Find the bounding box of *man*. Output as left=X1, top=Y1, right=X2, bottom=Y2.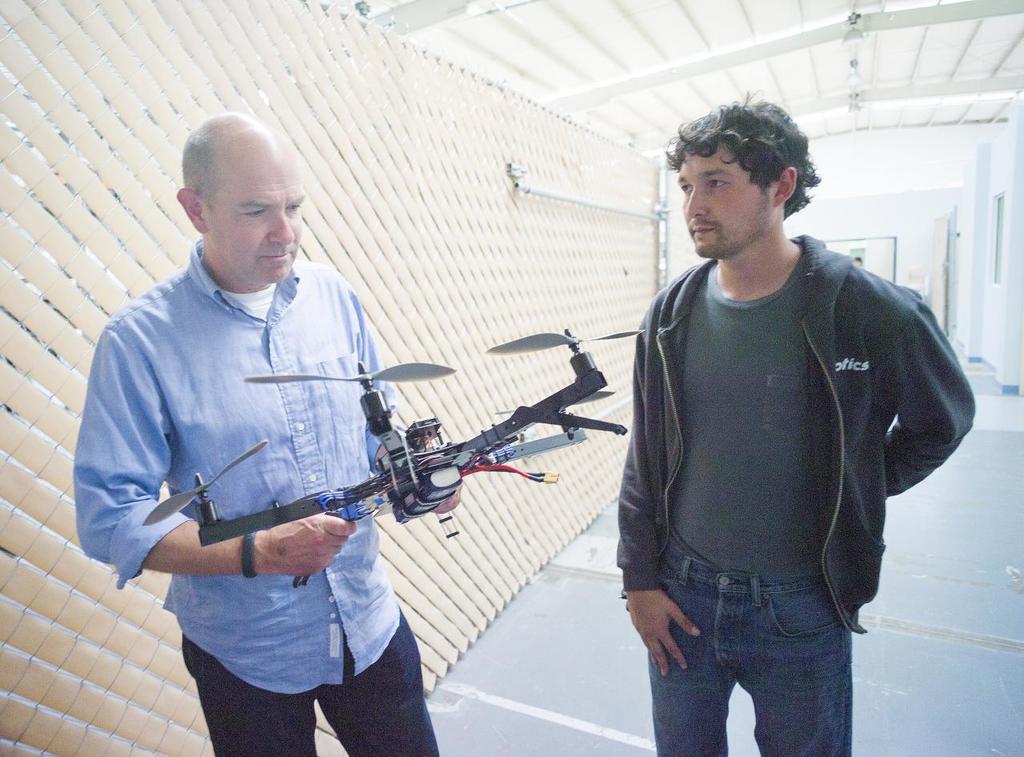
left=69, top=114, right=466, bottom=756.
